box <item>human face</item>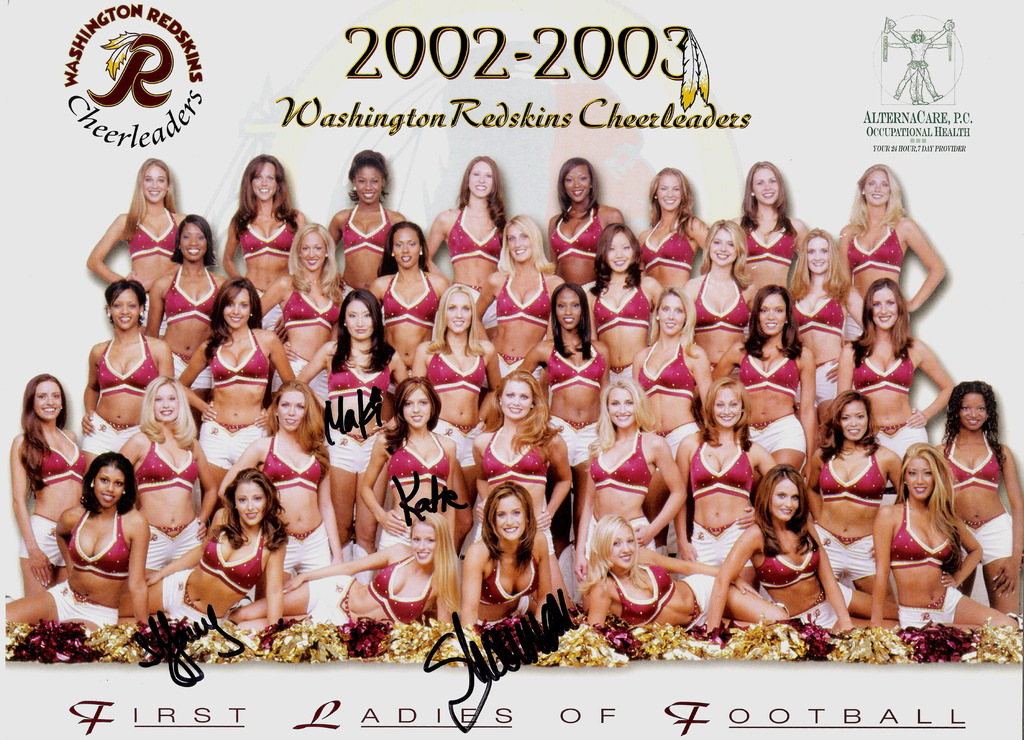
{"x1": 504, "y1": 378, "x2": 536, "y2": 420}
